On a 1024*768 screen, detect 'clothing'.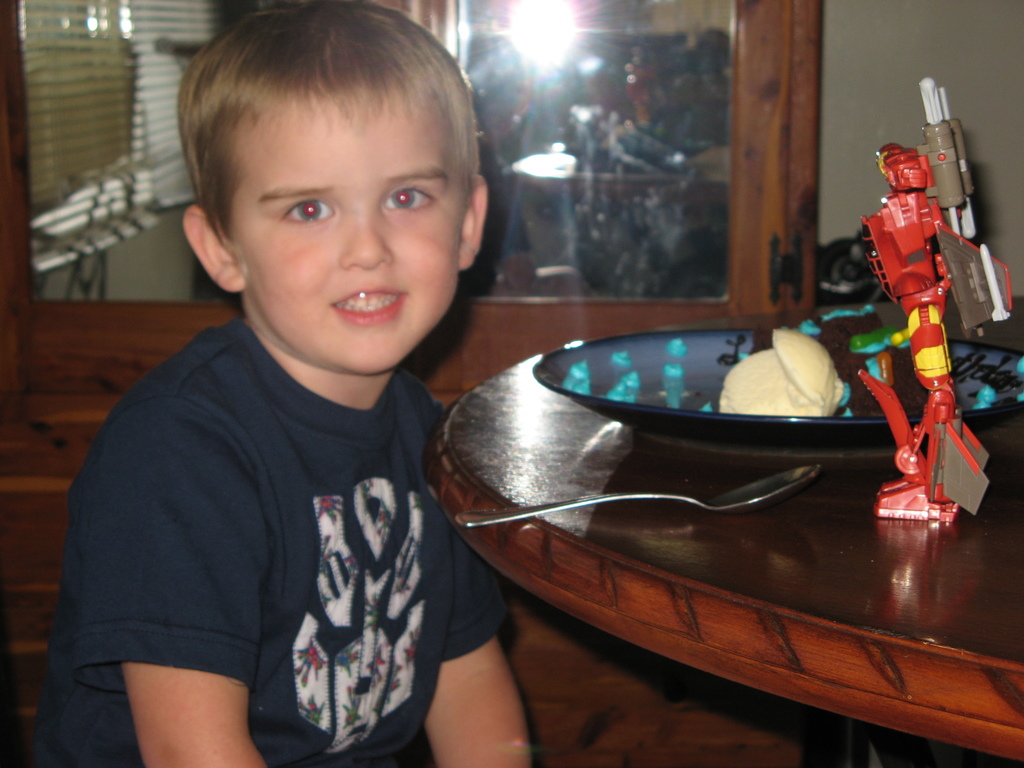
(x1=29, y1=314, x2=506, y2=767).
